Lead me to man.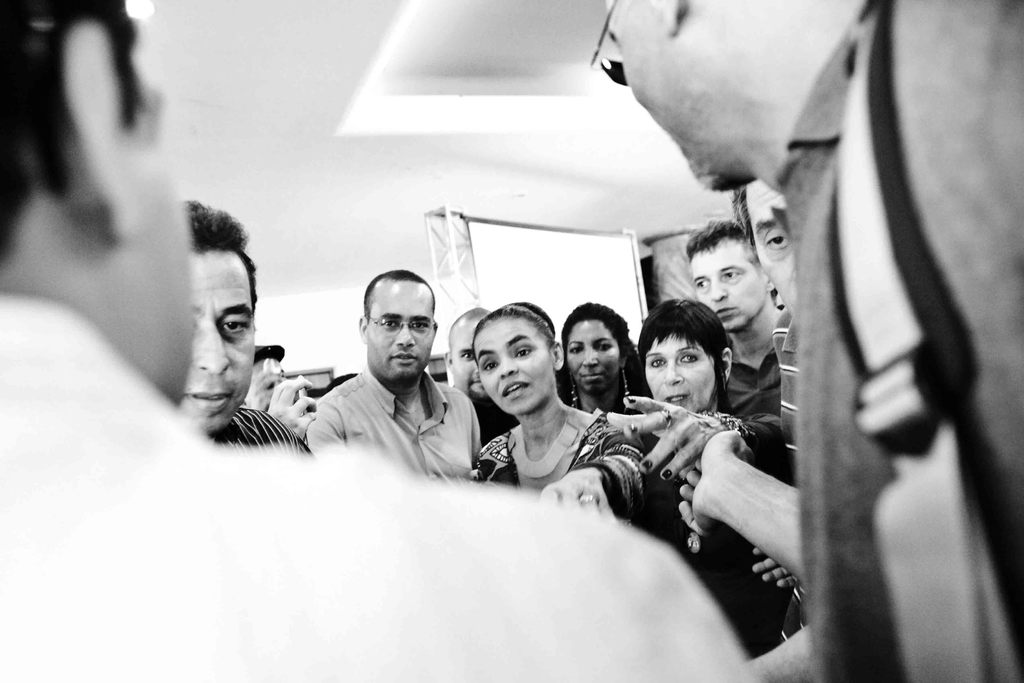
Lead to 723/174/814/509.
